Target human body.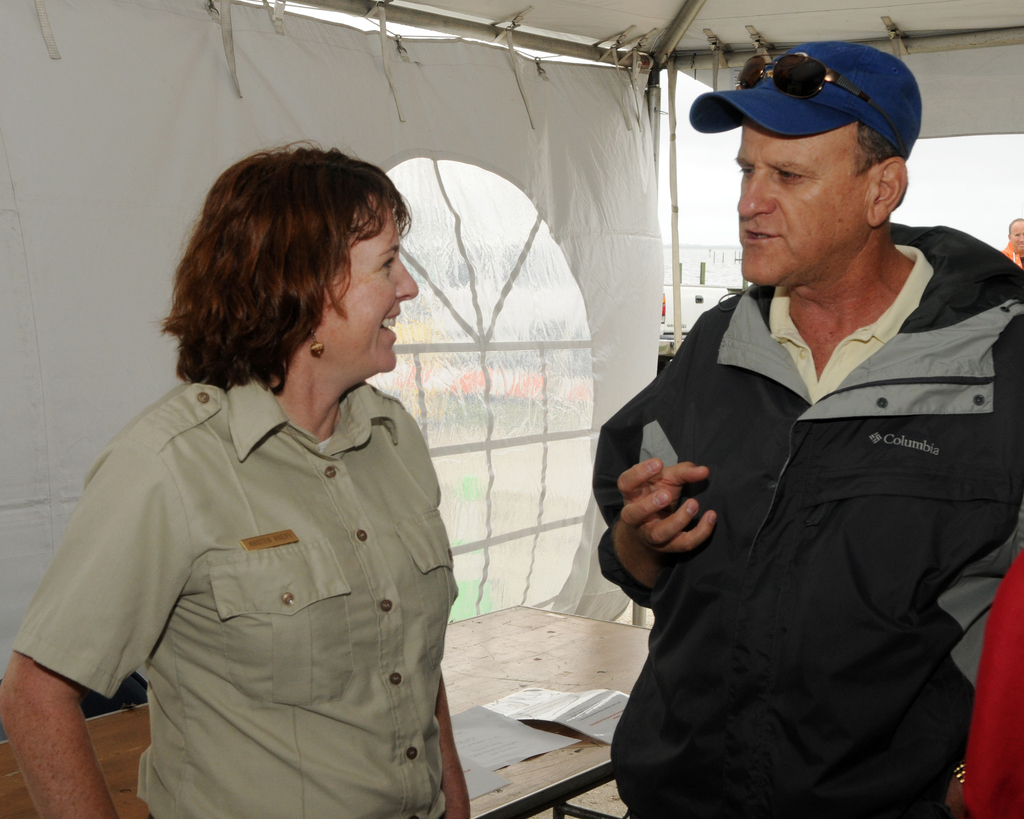
Target region: region(998, 243, 1023, 264).
